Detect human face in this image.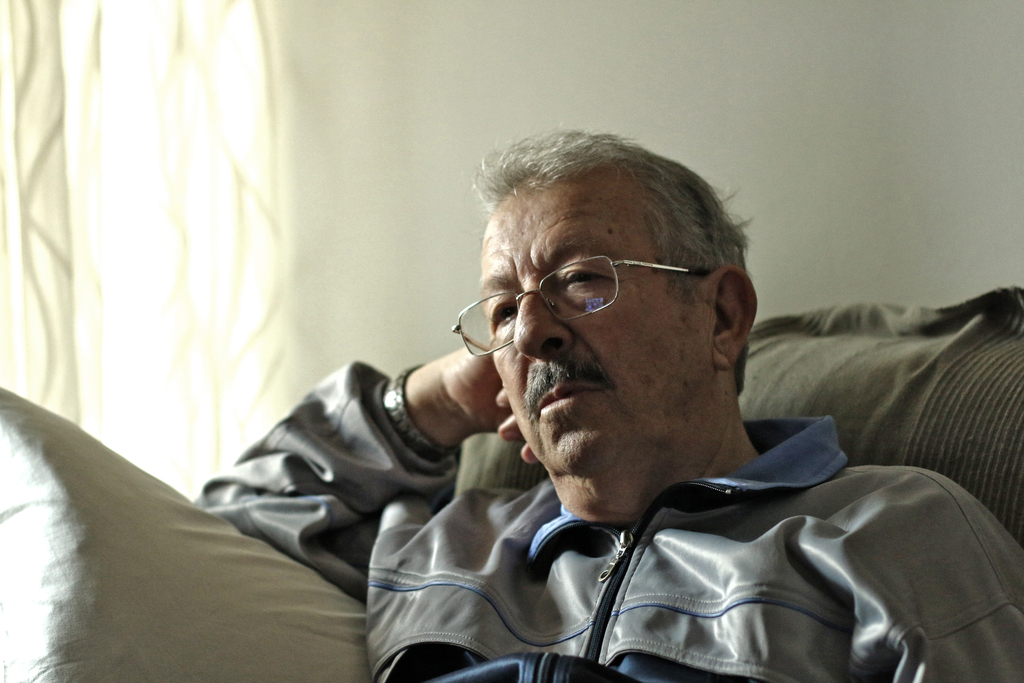
Detection: select_region(479, 164, 714, 474).
